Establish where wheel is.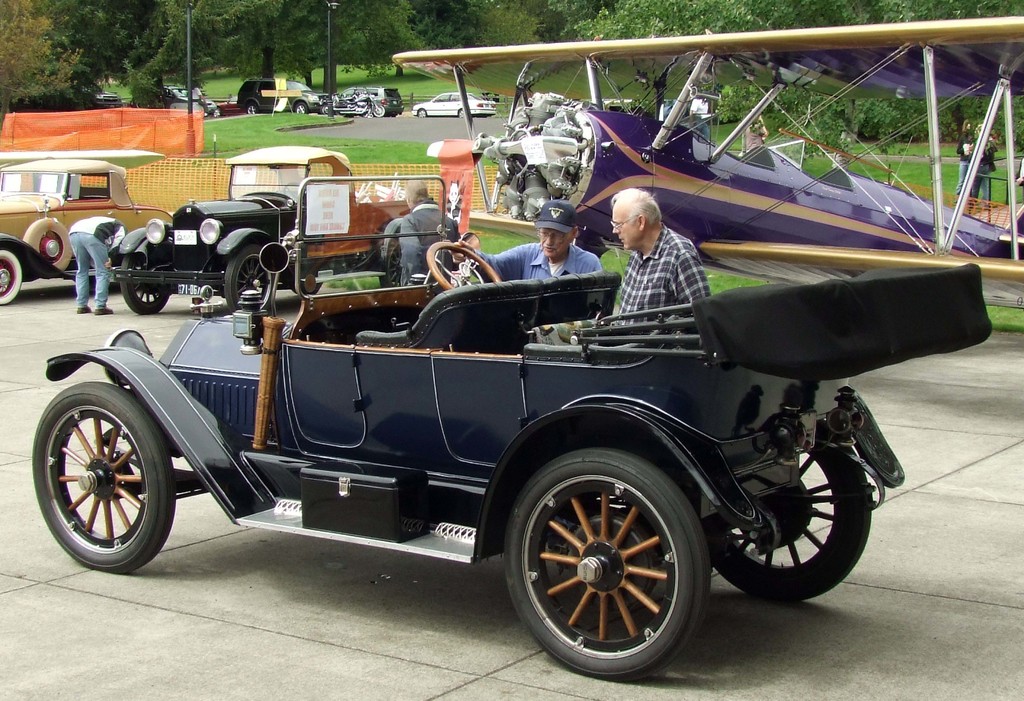
Established at select_region(22, 373, 175, 572).
